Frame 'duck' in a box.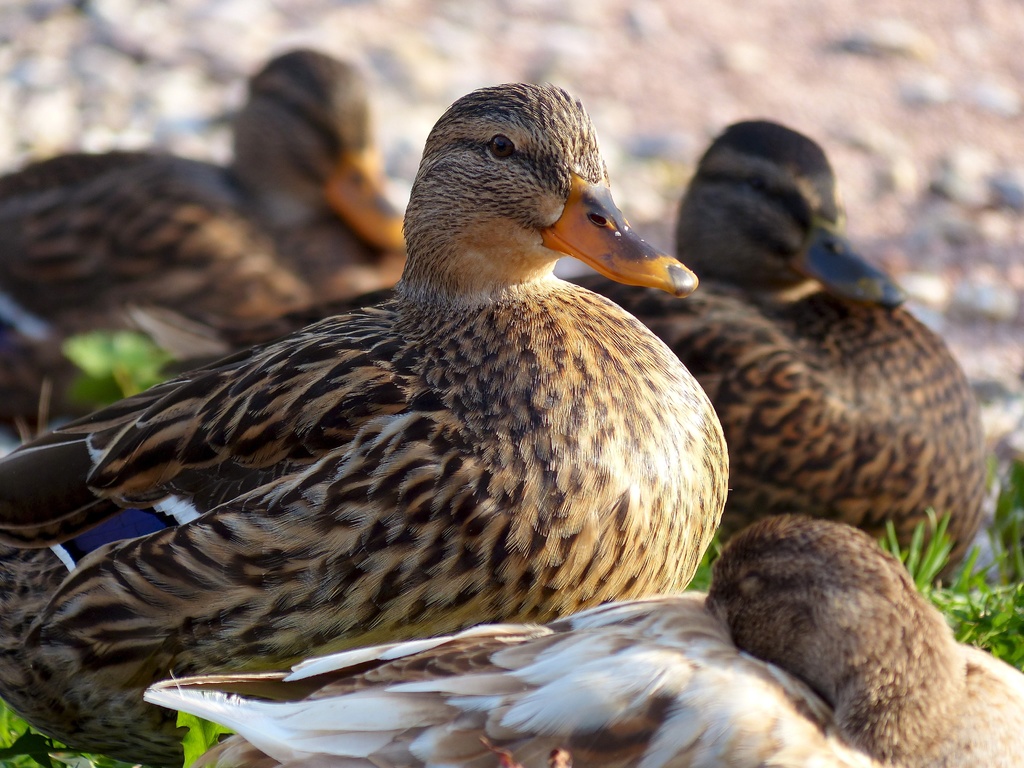
700,512,1023,767.
